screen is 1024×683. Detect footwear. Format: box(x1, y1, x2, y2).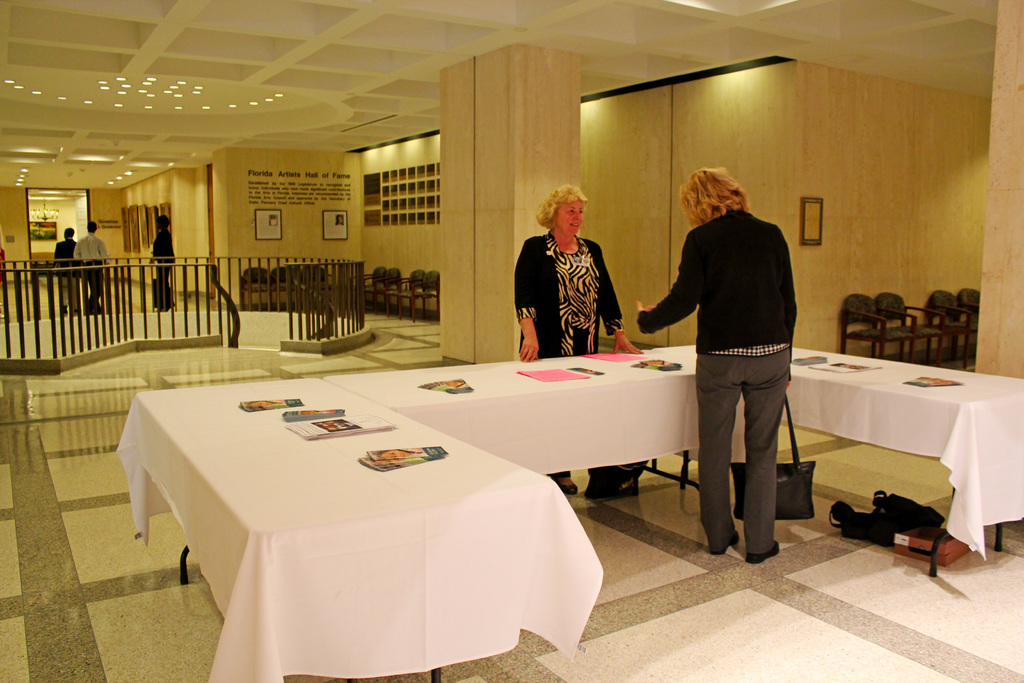
box(744, 538, 780, 564).
